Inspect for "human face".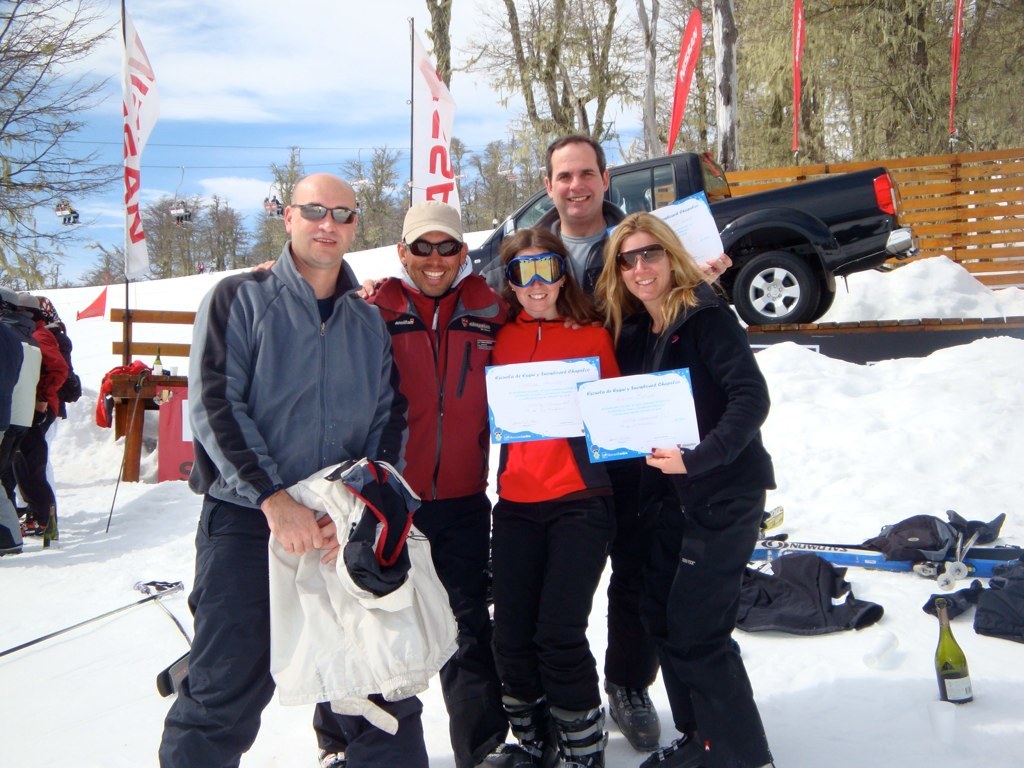
Inspection: region(405, 226, 460, 300).
